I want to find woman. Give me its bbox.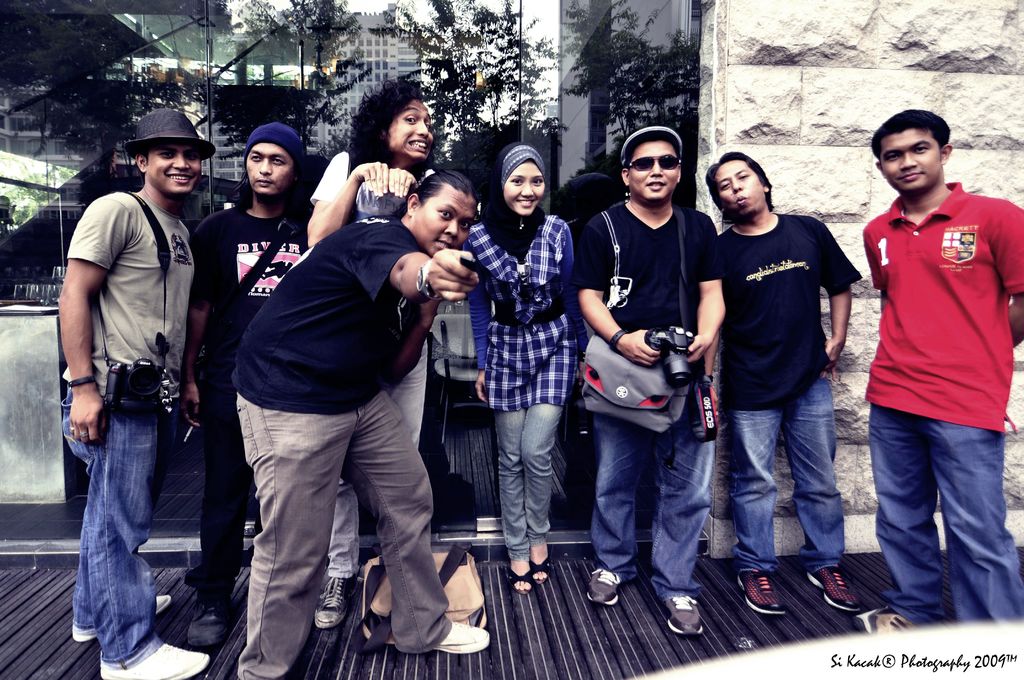
locate(458, 142, 595, 597).
